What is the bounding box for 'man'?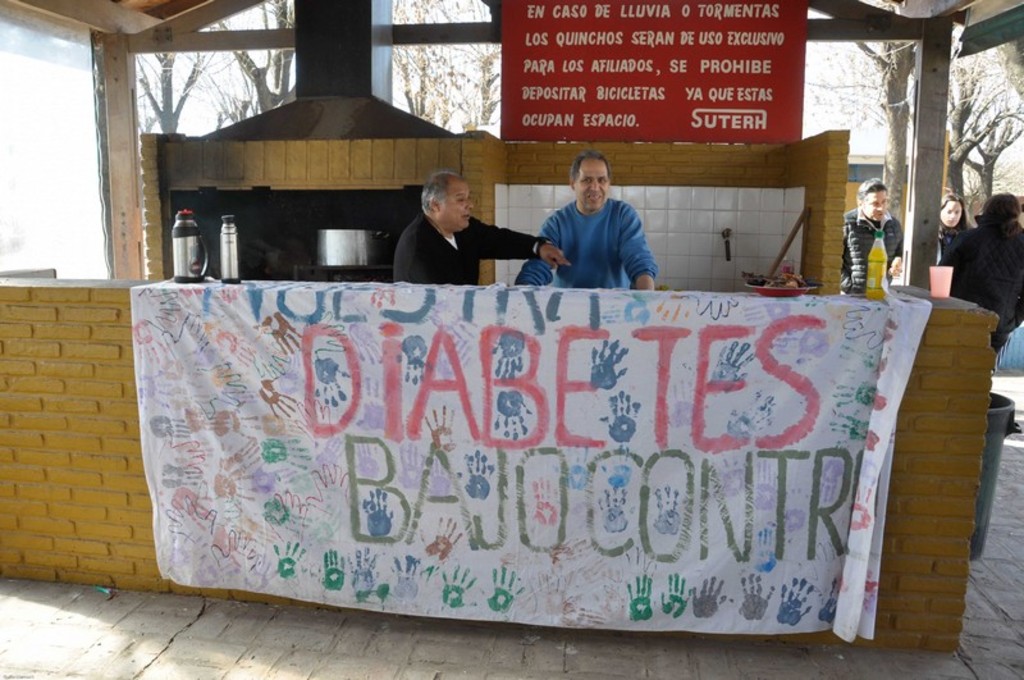
(398,168,572,288).
